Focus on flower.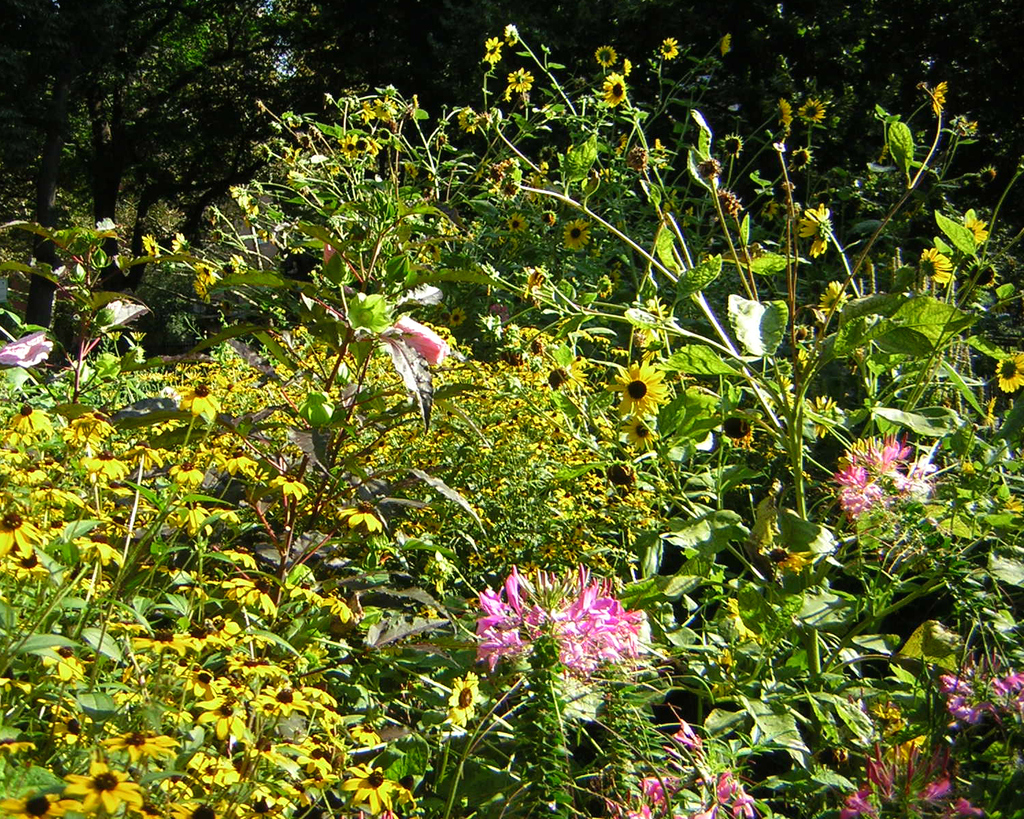
Focused at 918/245/955/285.
